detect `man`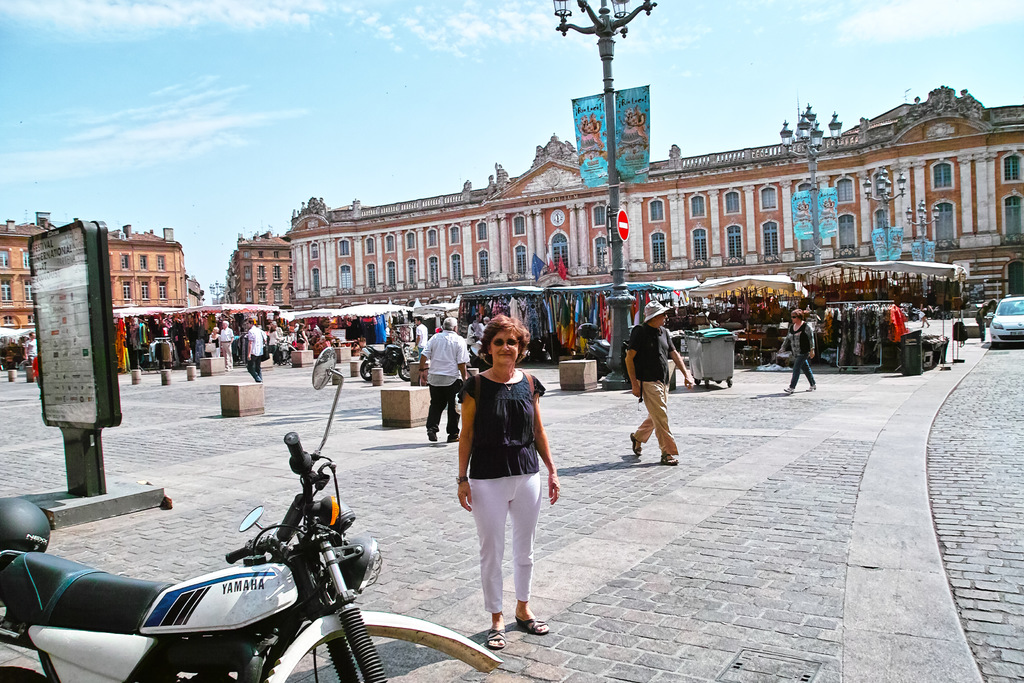
[616,288,690,459]
